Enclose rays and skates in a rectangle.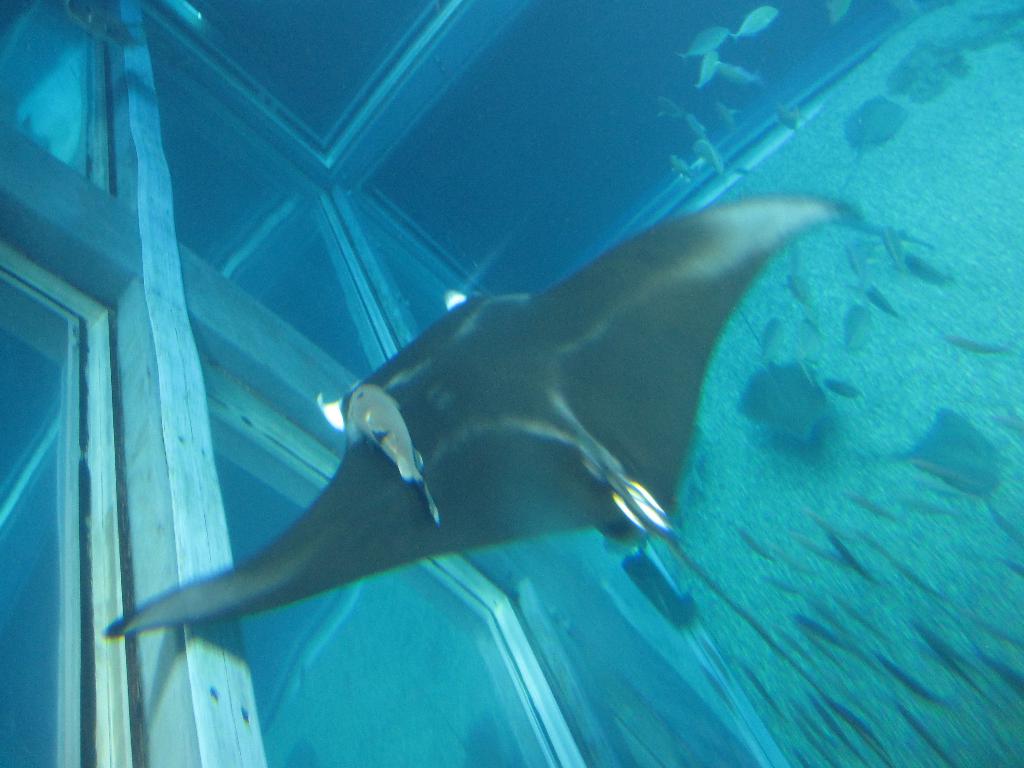
l=99, t=202, r=858, b=640.
